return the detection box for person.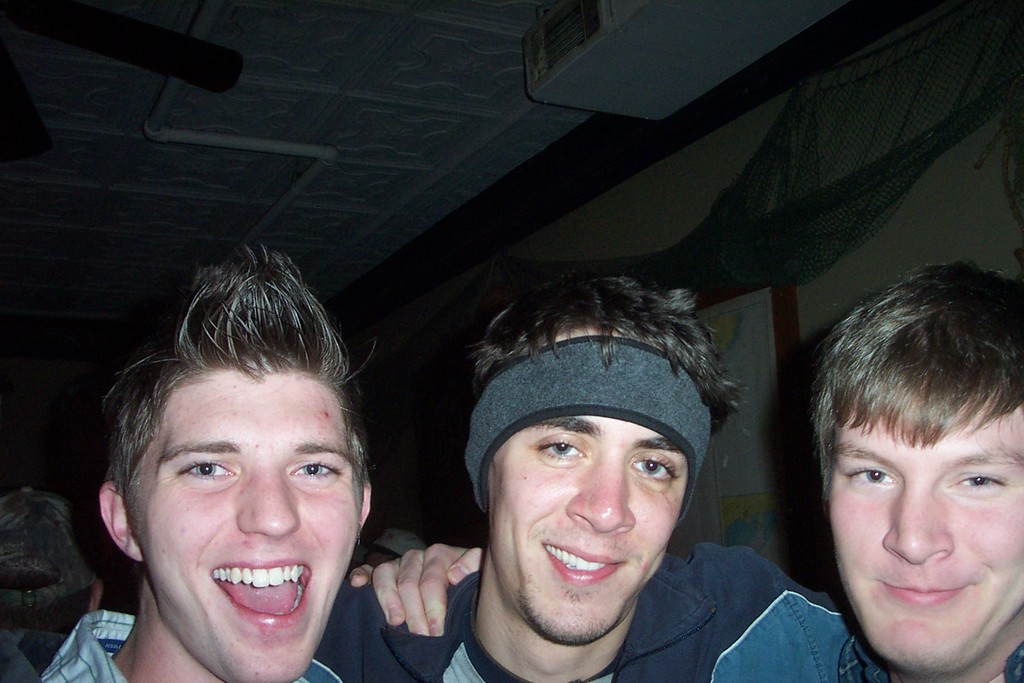
box(33, 254, 381, 682).
